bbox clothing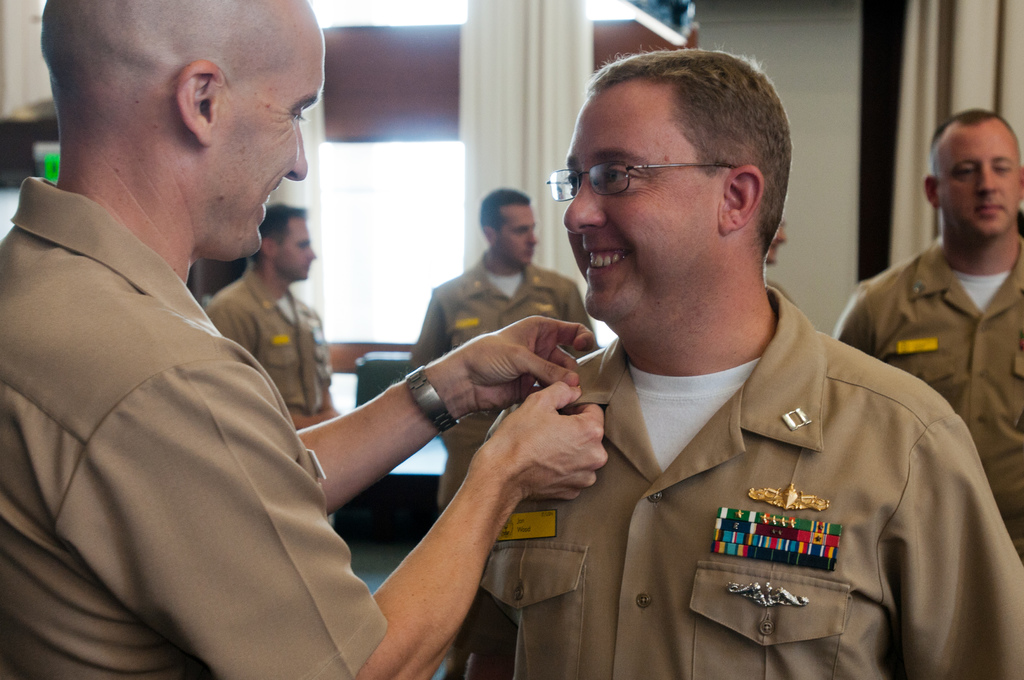
rect(5, 179, 403, 679)
